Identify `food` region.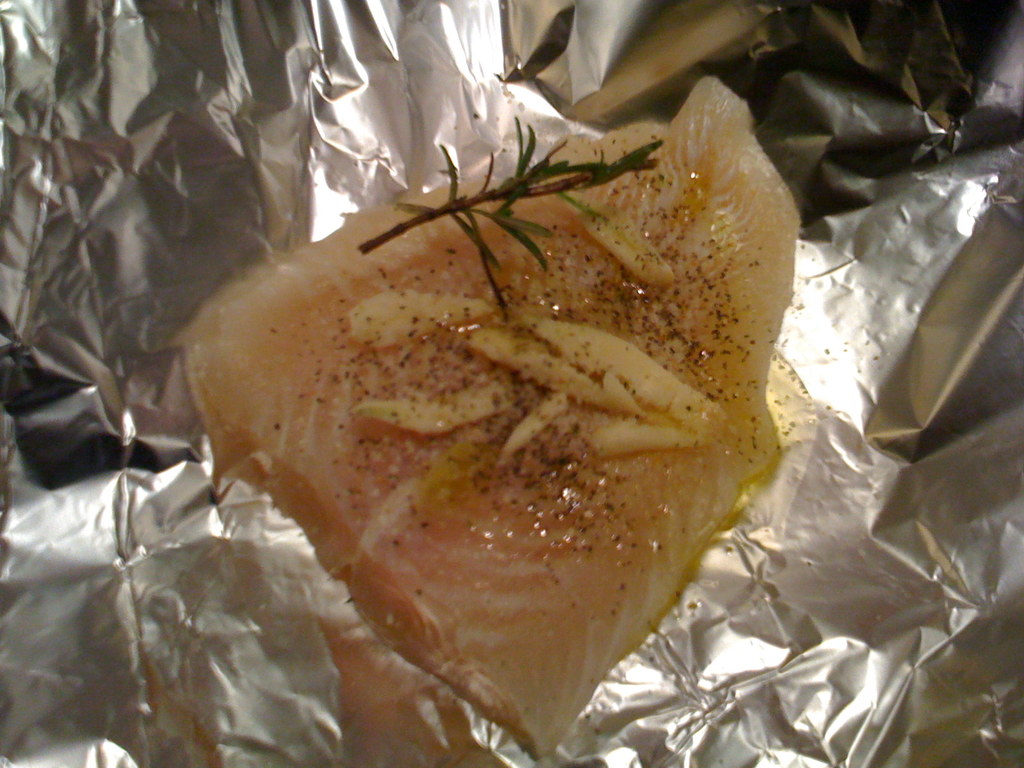
Region: Rect(173, 83, 806, 748).
